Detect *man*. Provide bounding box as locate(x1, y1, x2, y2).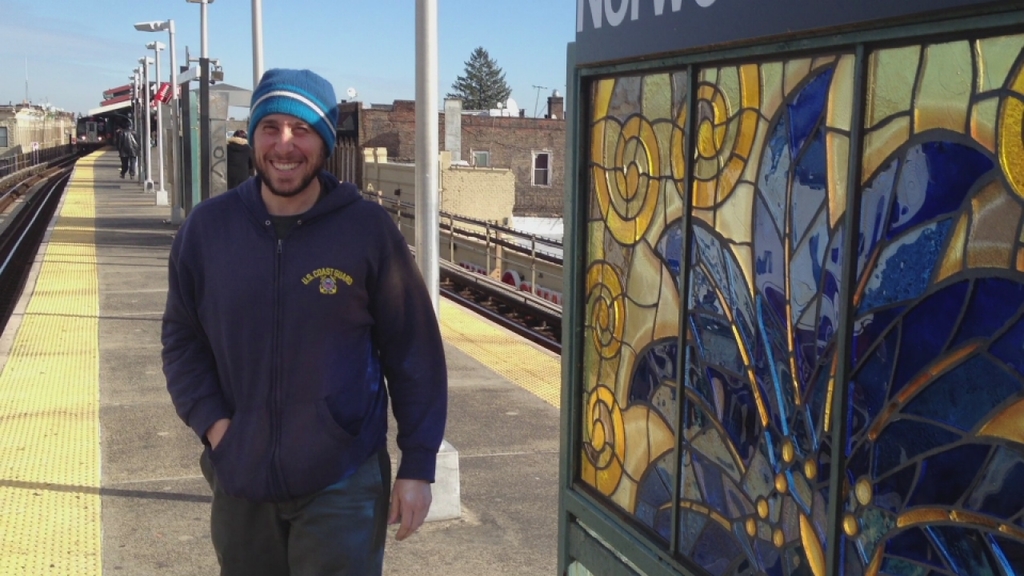
locate(146, 44, 438, 575).
